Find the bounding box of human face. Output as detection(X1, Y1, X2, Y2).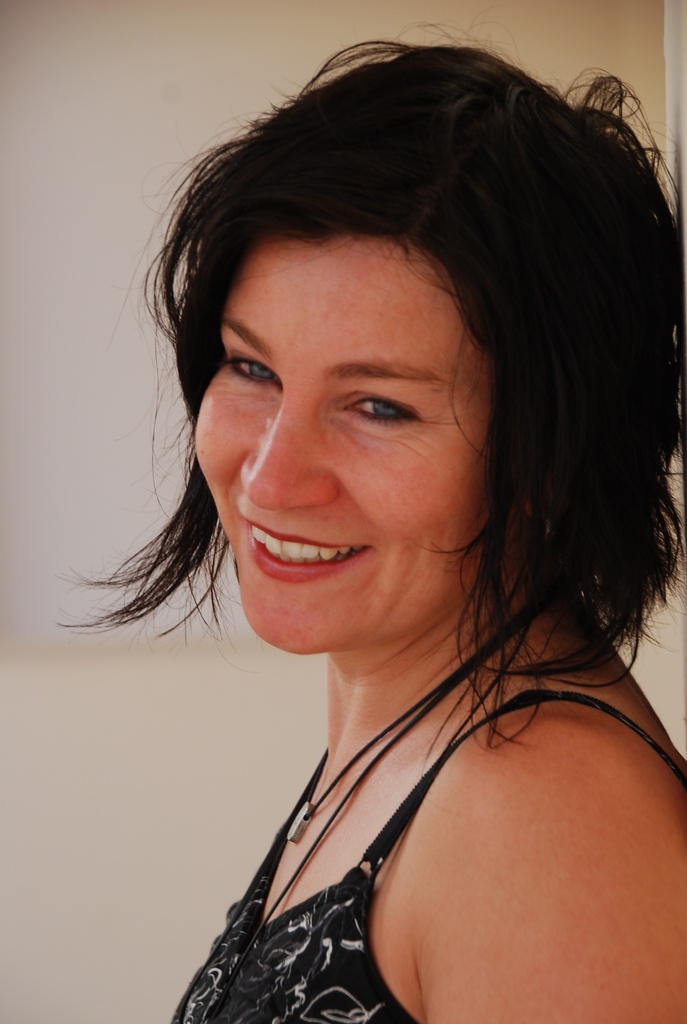
detection(192, 250, 491, 659).
